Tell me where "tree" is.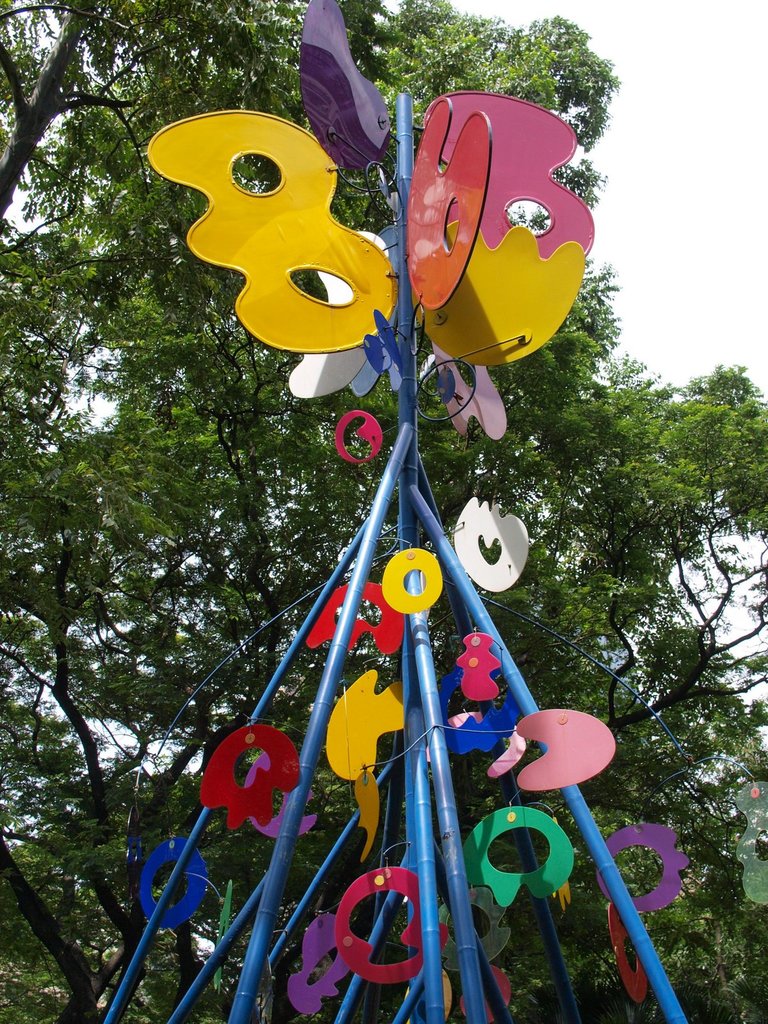
"tree" is at bbox=(0, 0, 767, 1023).
